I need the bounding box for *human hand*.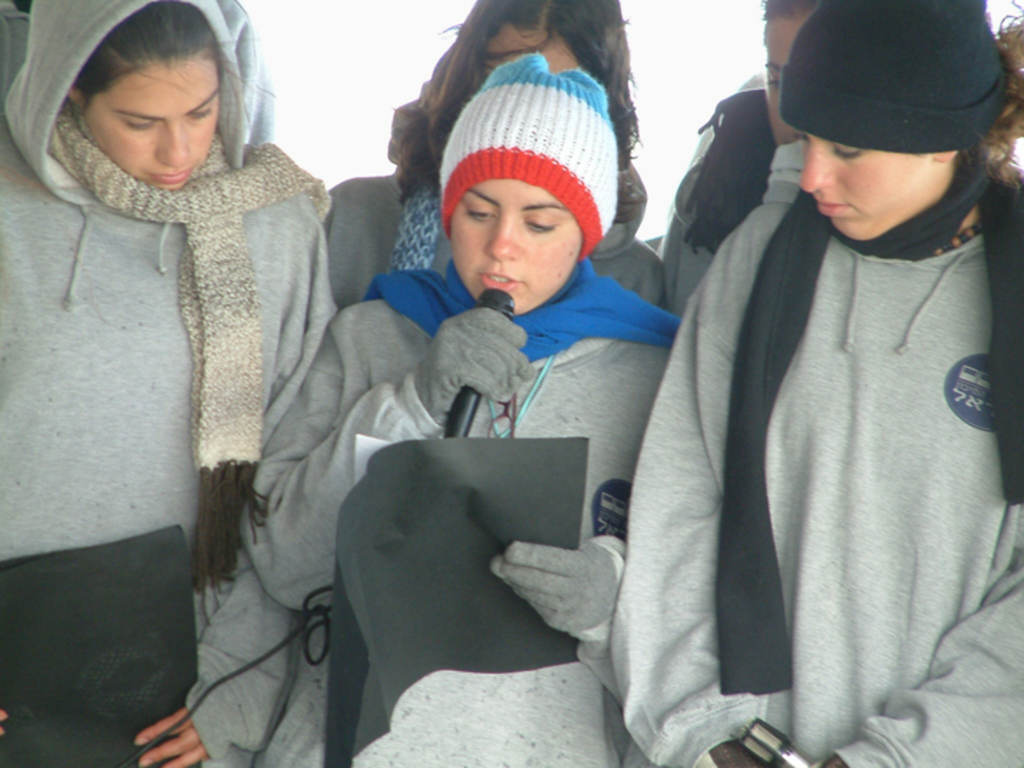
Here it is: 134:708:211:767.
